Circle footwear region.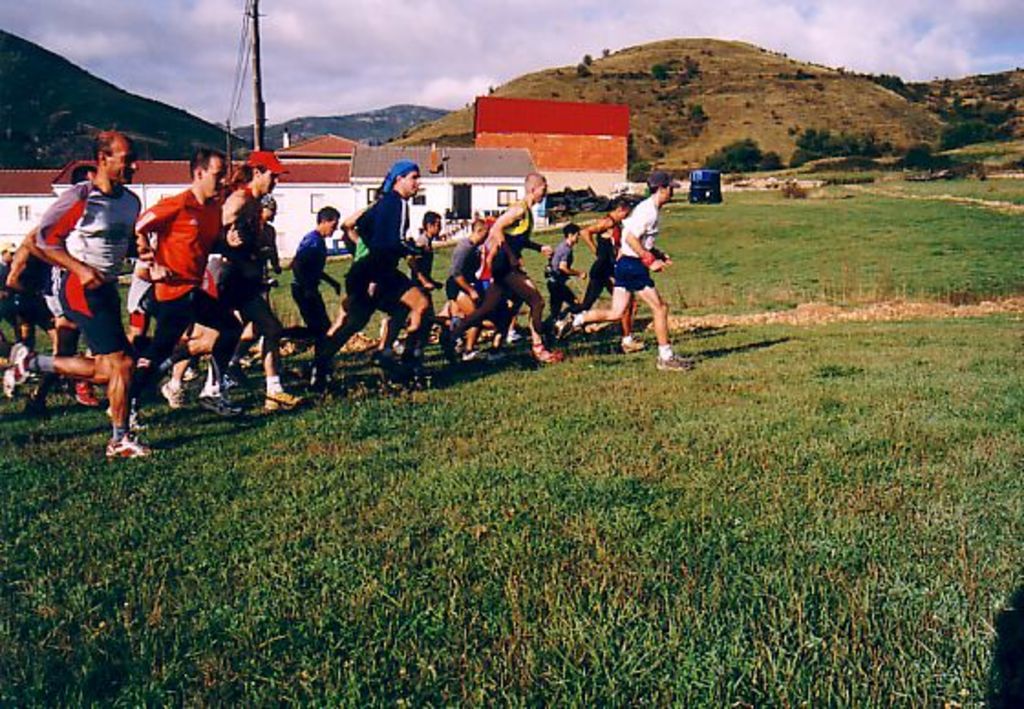
Region: x1=159, y1=382, x2=187, y2=415.
